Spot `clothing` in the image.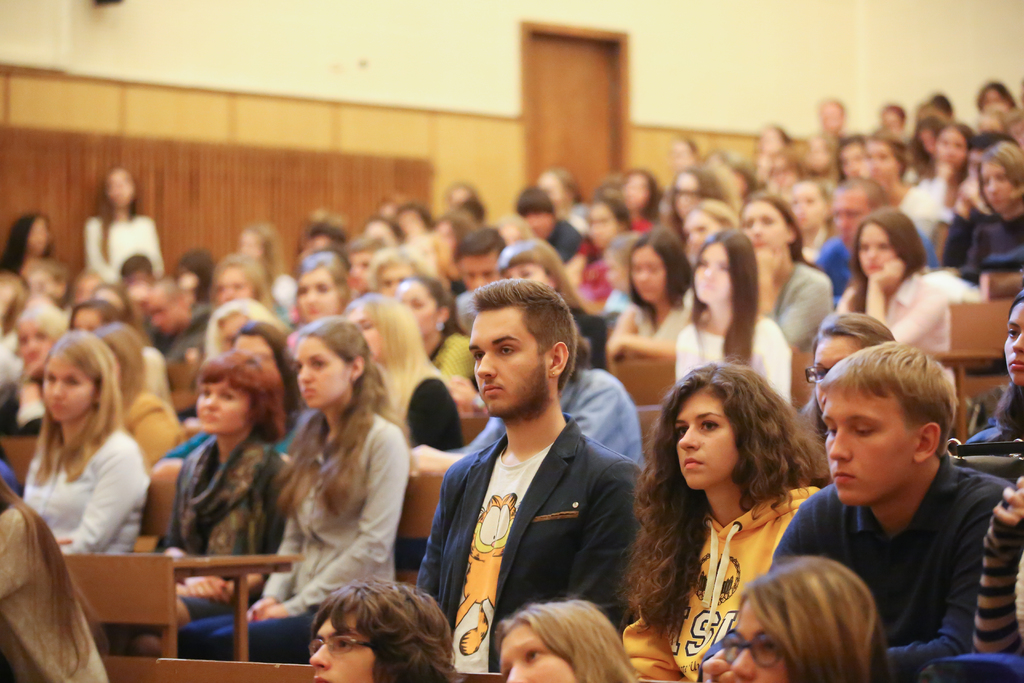
`clothing` found at pyautogui.locateOnScreen(796, 435, 1011, 664).
